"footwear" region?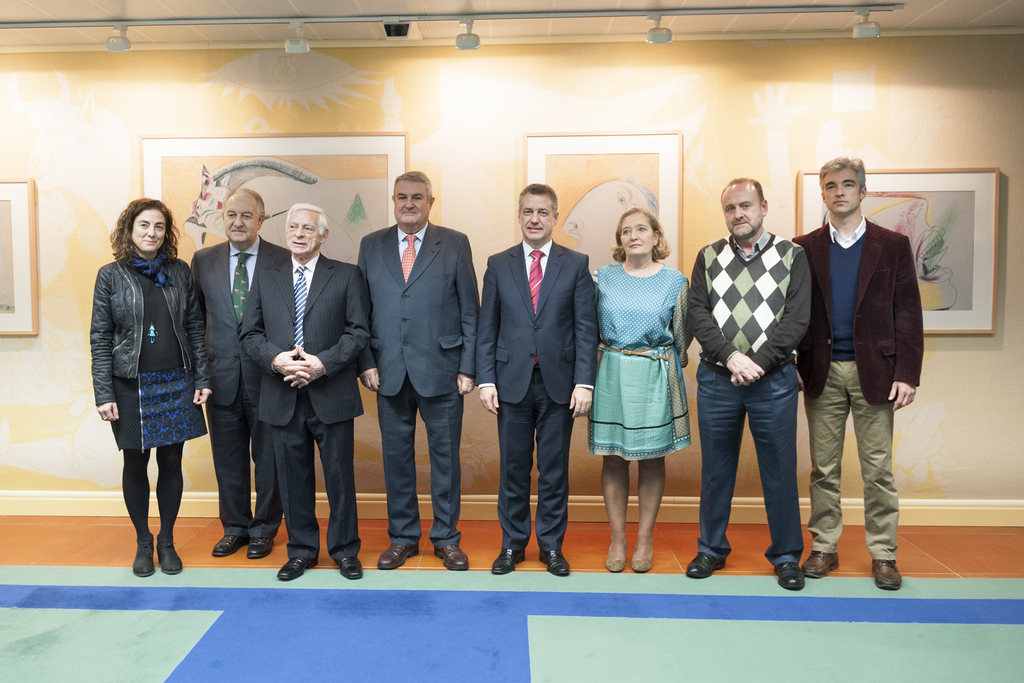
pyautogui.locateOnScreen(134, 532, 153, 575)
